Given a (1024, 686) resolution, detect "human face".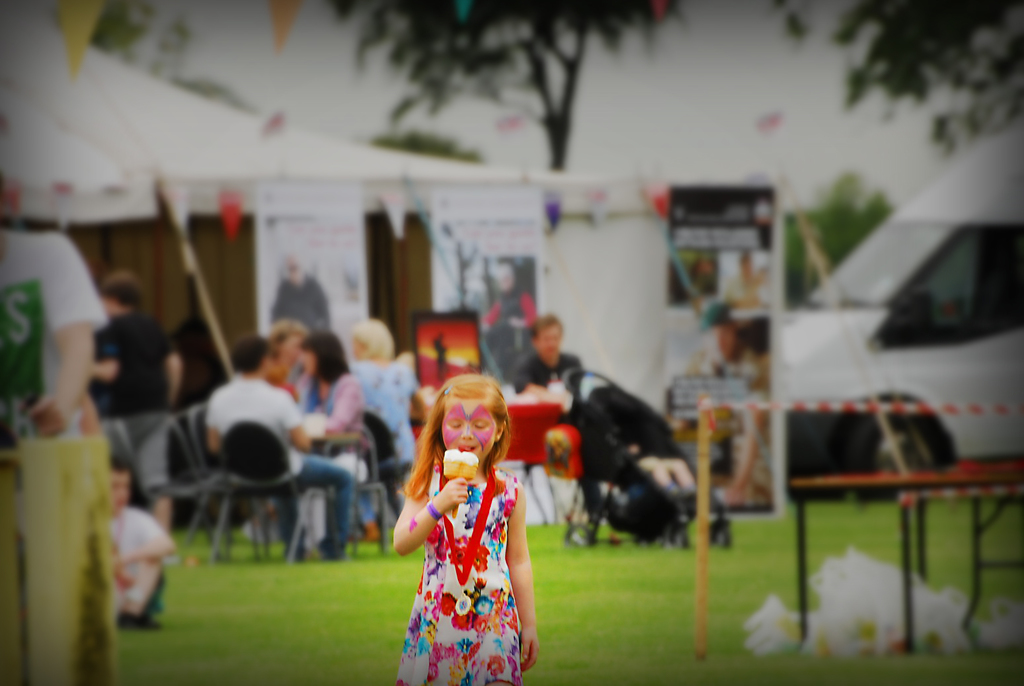
[x1=110, y1=476, x2=128, y2=513].
